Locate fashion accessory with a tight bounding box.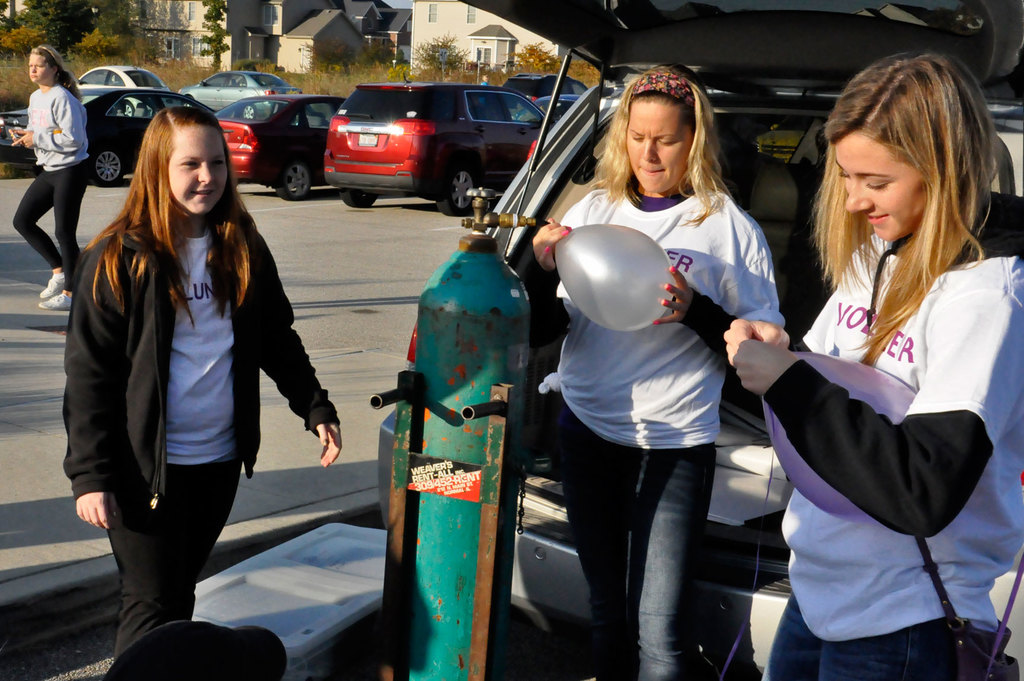
(634, 70, 696, 106).
